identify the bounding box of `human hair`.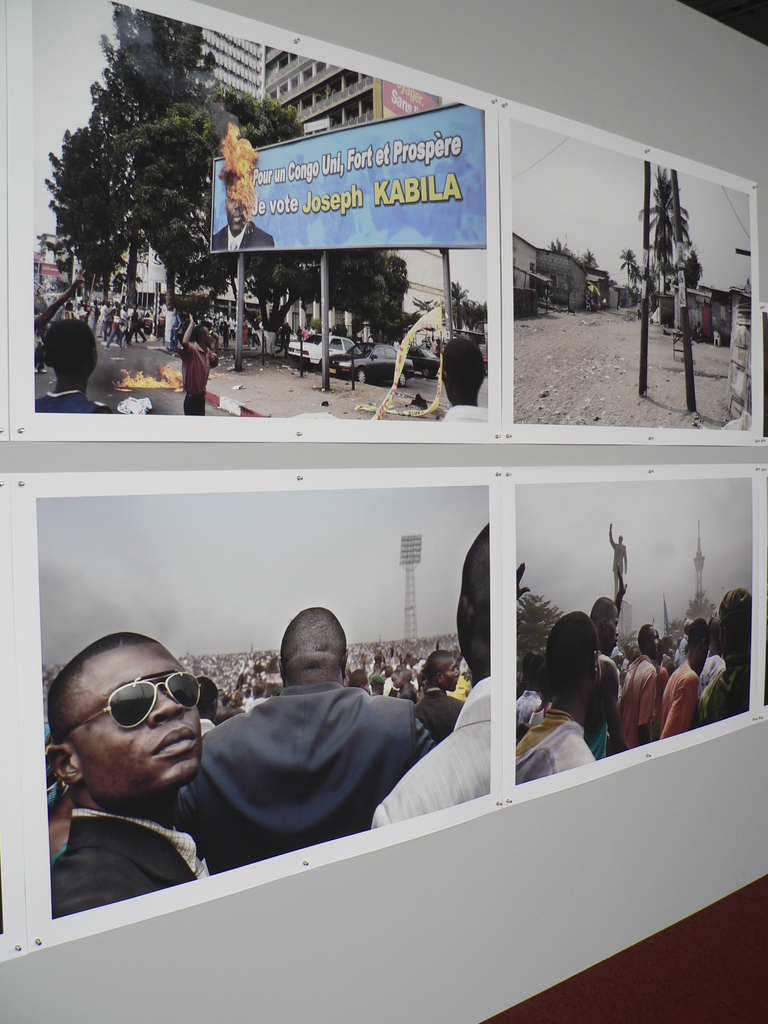
pyautogui.locateOnScreen(426, 653, 454, 684).
